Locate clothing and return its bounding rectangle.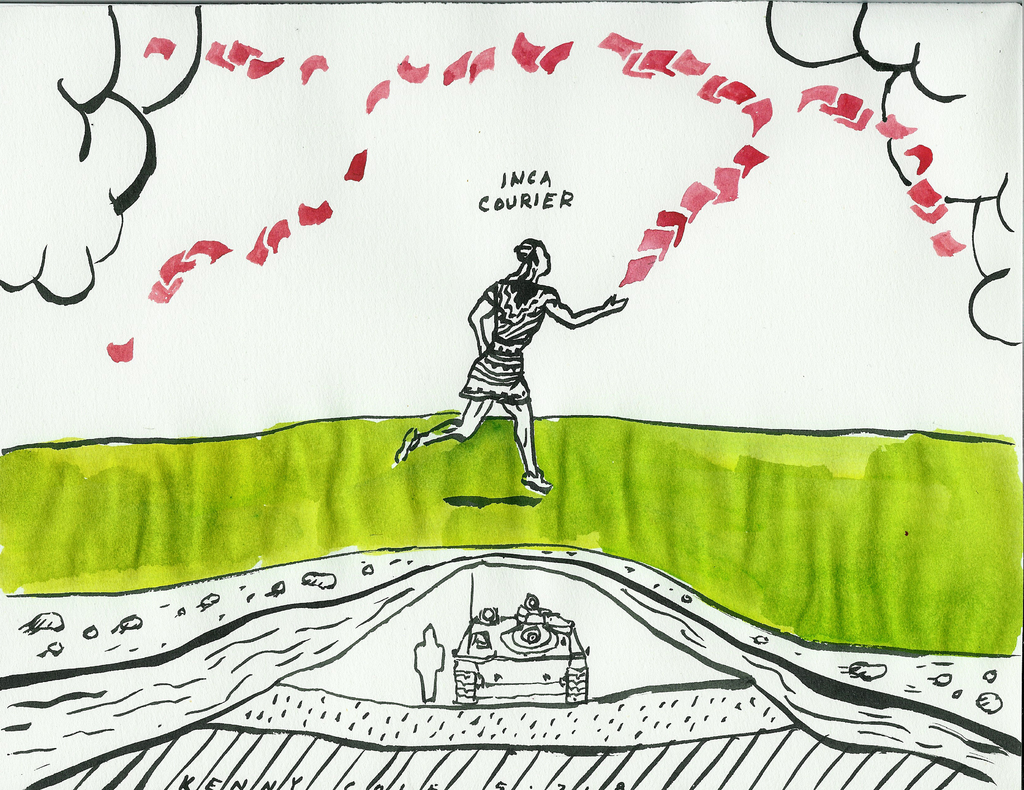
(x1=454, y1=275, x2=559, y2=404).
